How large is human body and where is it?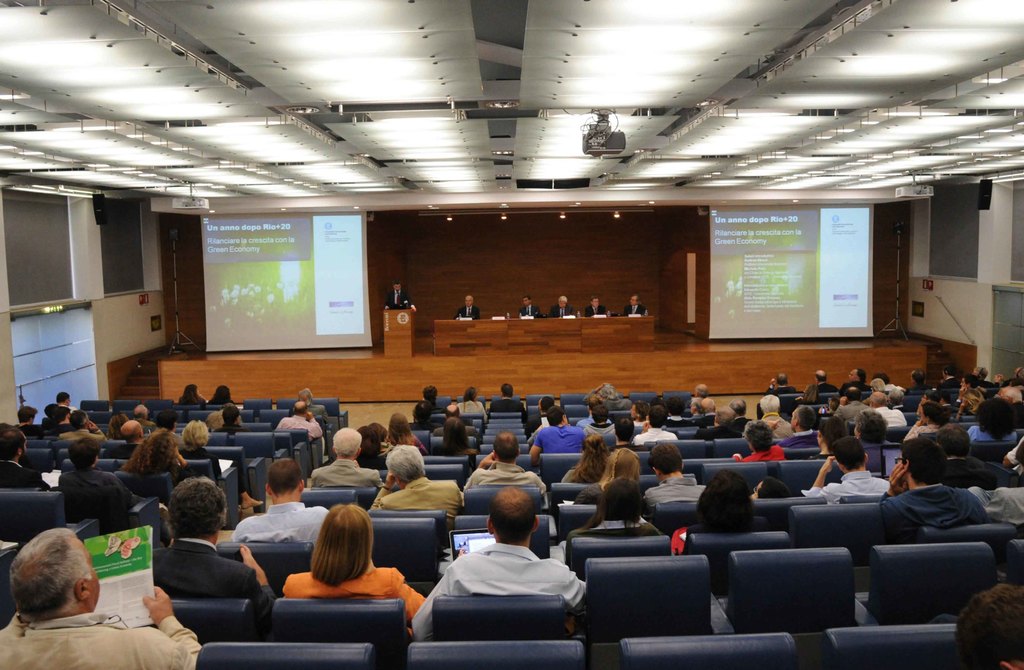
Bounding box: crop(63, 469, 129, 527).
